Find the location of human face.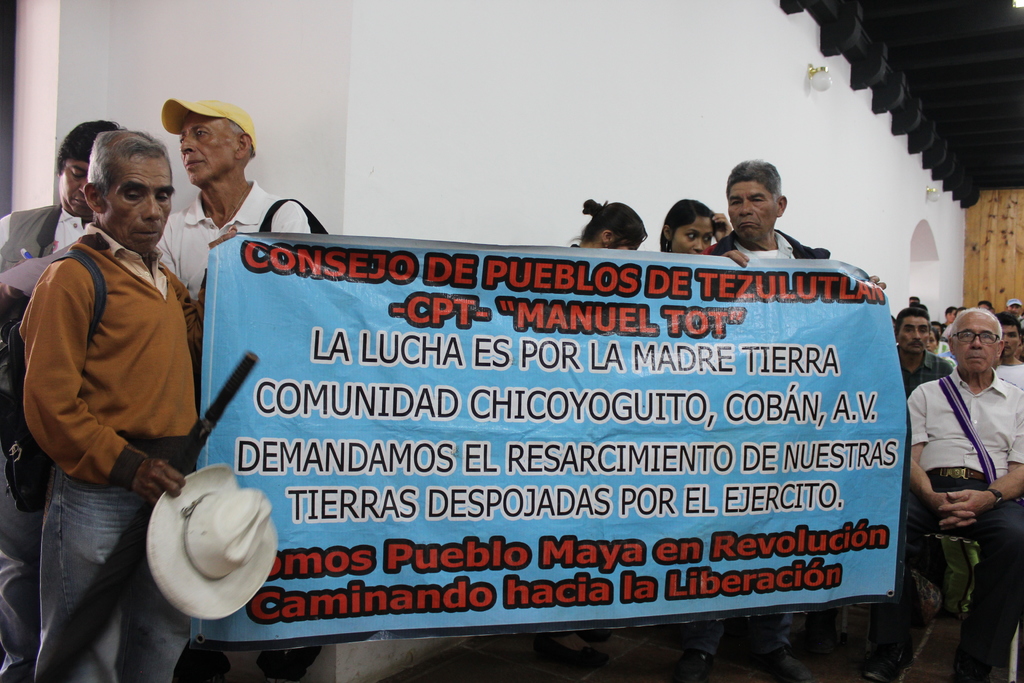
Location: <box>899,320,931,354</box>.
